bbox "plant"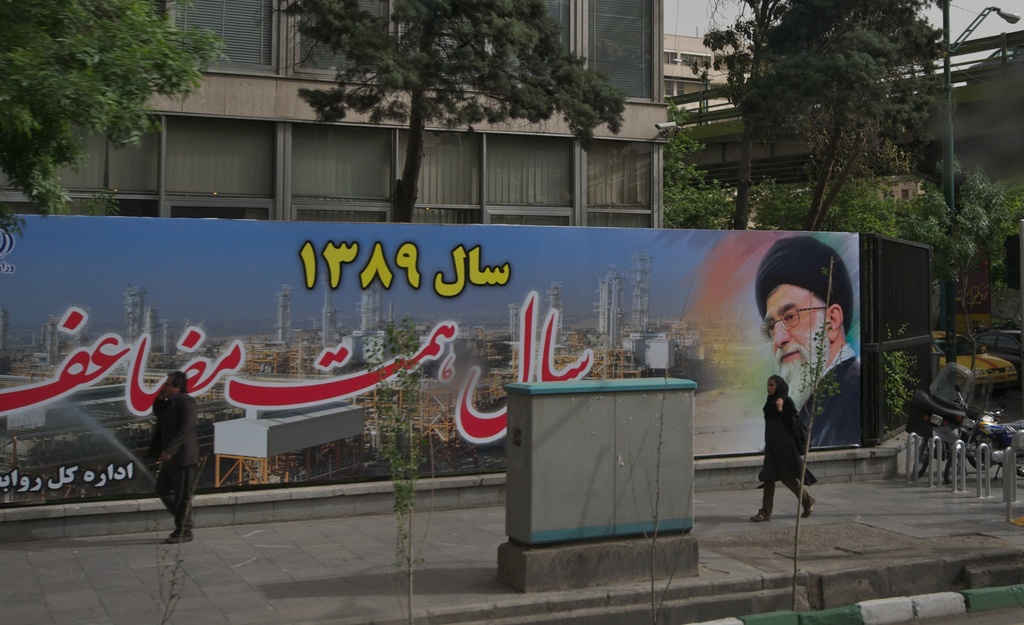
{"left": 356, "top": 320, "right": 436, "bottom": 624}
